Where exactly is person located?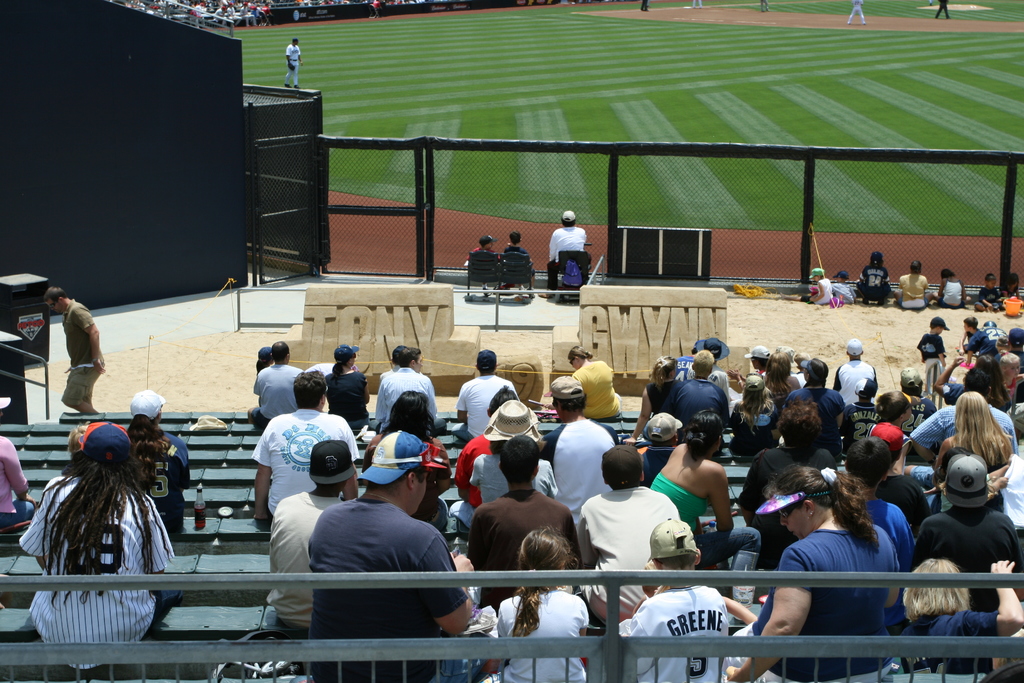
Its bounding box is bbox=(927, 0, 936, 6).
